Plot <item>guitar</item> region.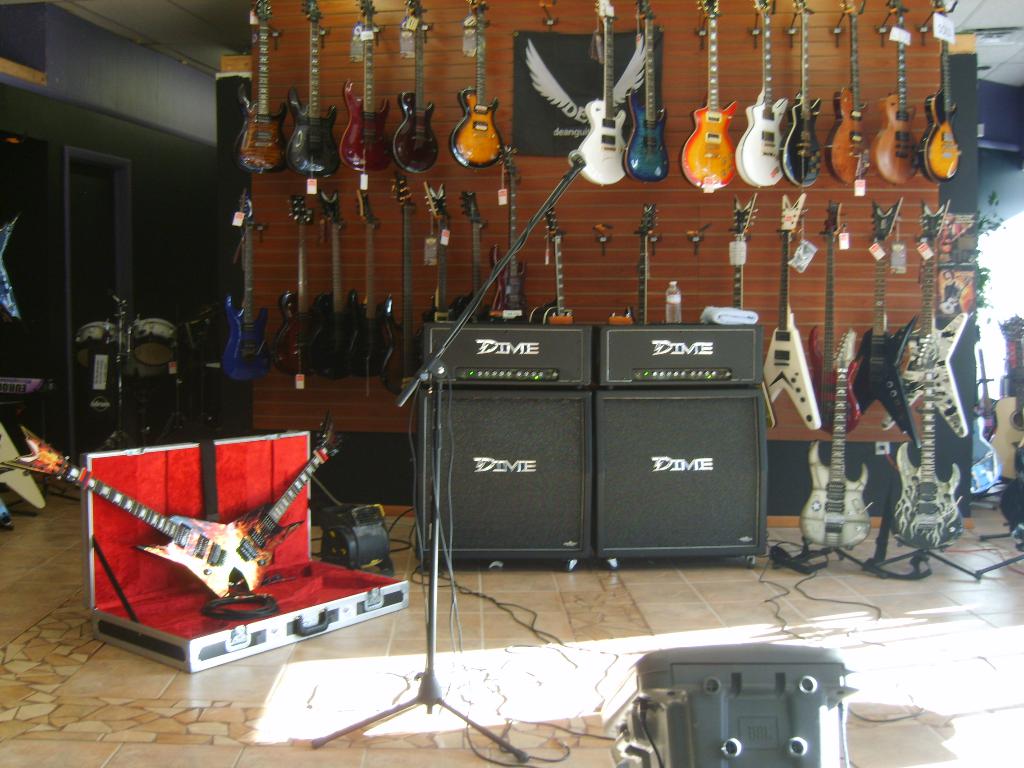
Plotted at region(562, 0, 634, 192).
